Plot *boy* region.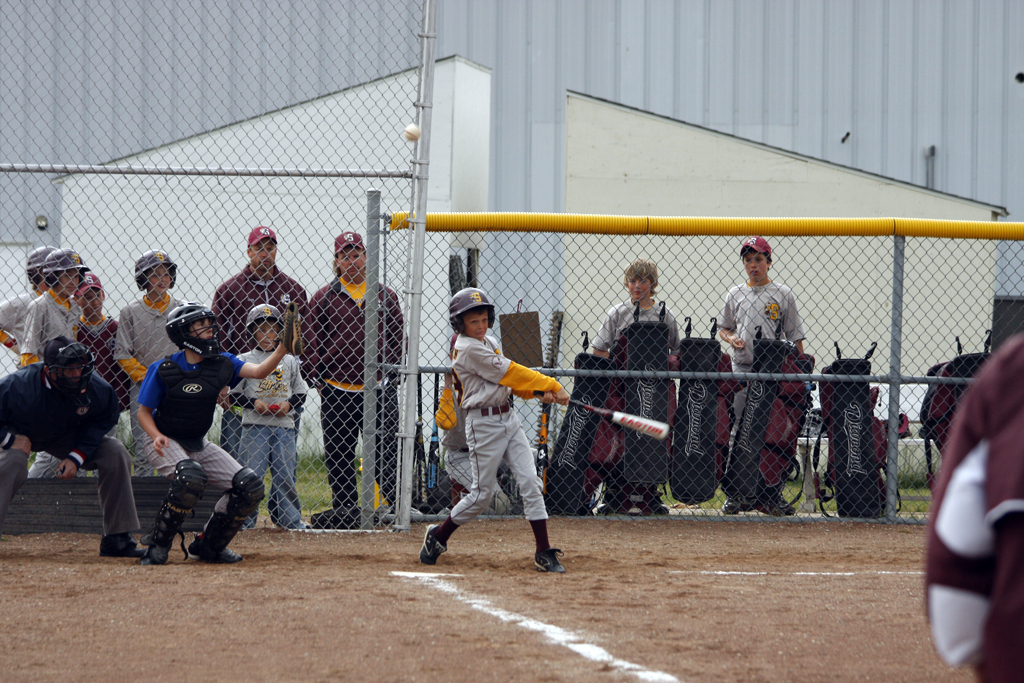
Plotted at 129, 297, 300, 568.
